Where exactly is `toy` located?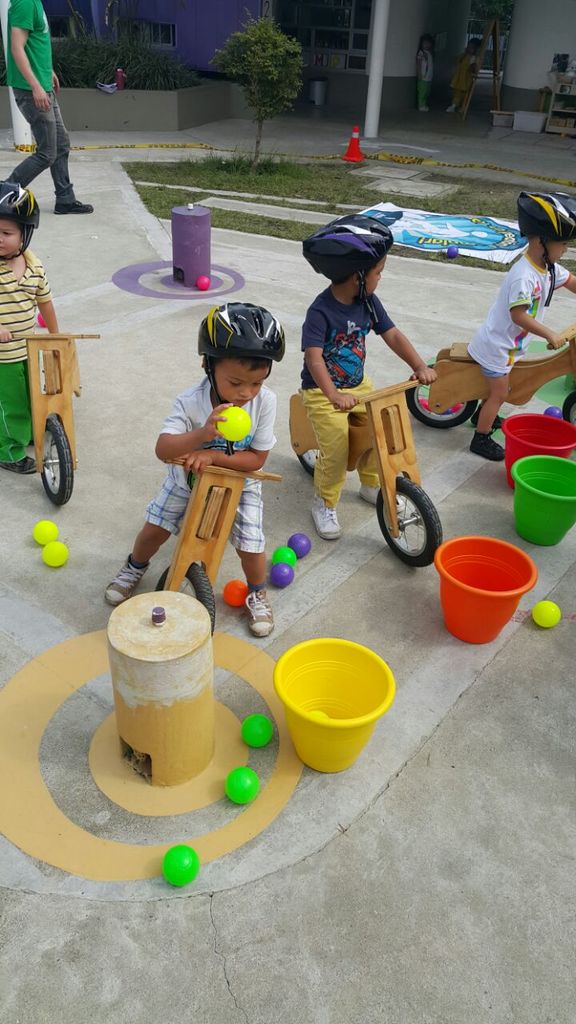
Its bounding box is detection(32, 517, 57, 543).
